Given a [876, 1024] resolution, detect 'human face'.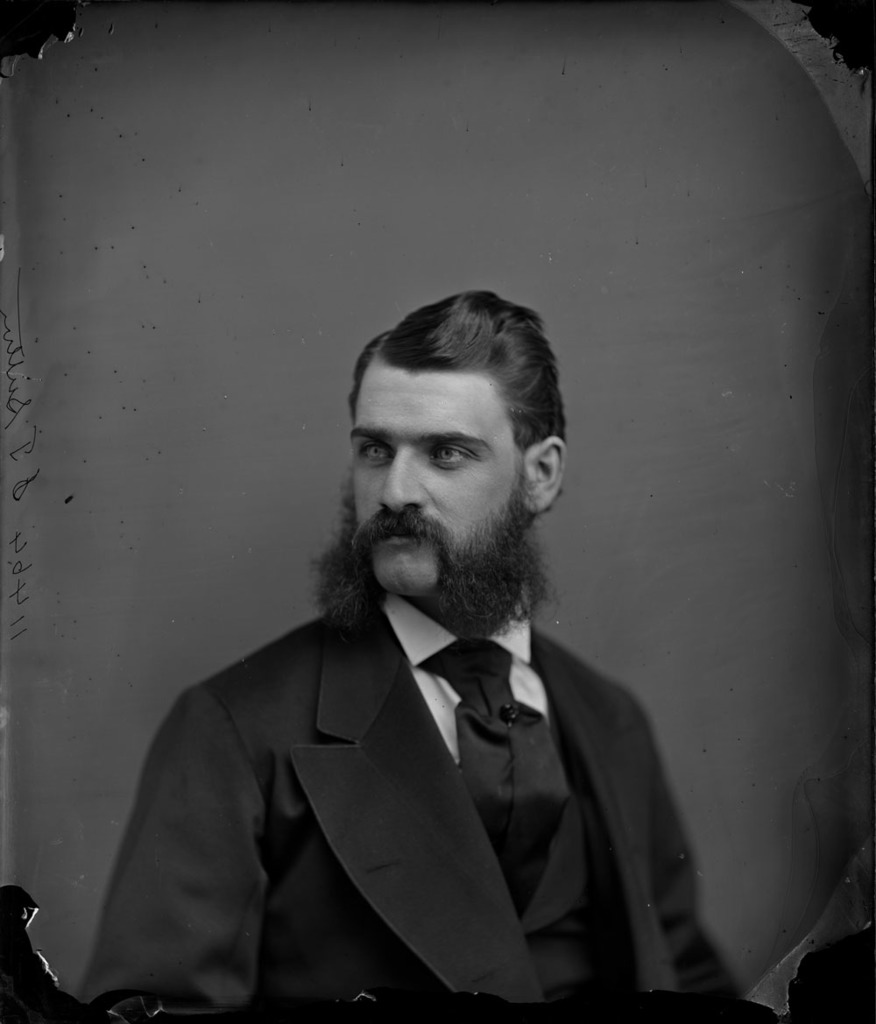
314/350/555/646.
